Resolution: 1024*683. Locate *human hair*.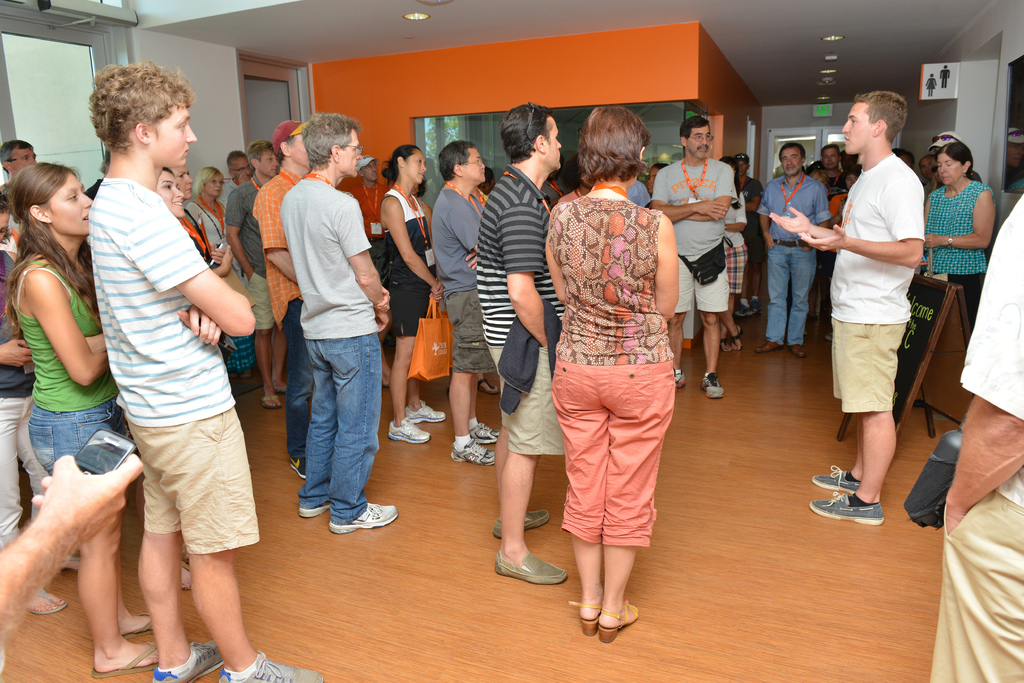
<region>5, 160, 104, 340</region>.
